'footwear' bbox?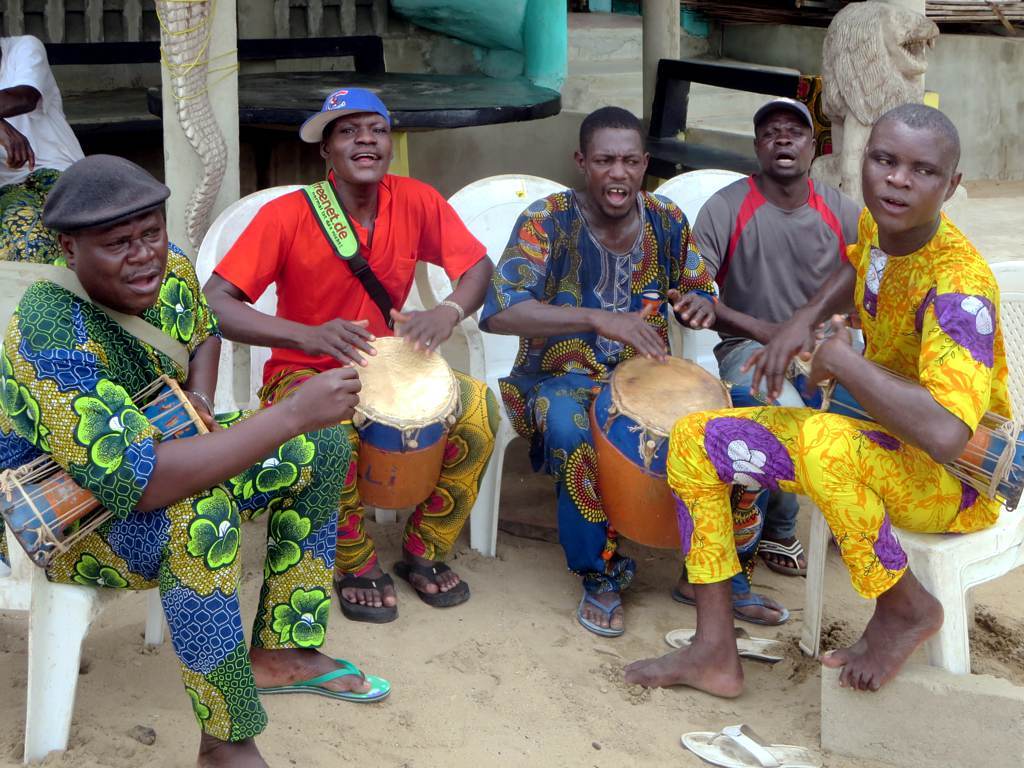
x1=264 y1=662 x2=386 y2=699
